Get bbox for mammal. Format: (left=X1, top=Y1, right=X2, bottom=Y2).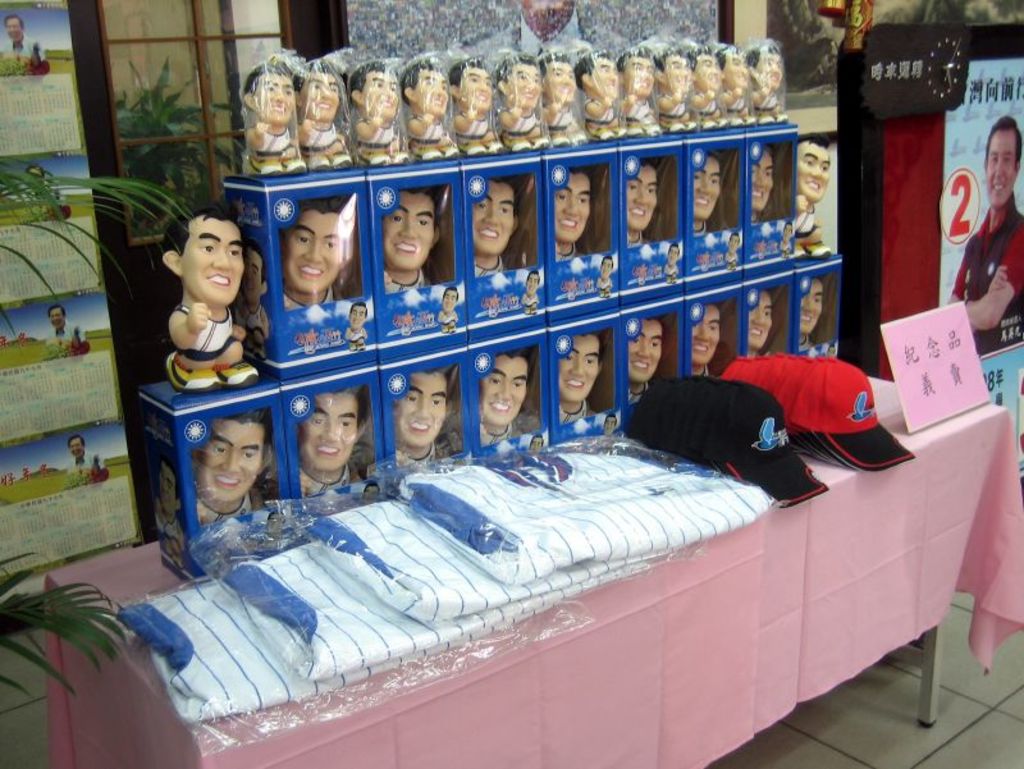
(left=196, top=402, right=276, bottom=523).
